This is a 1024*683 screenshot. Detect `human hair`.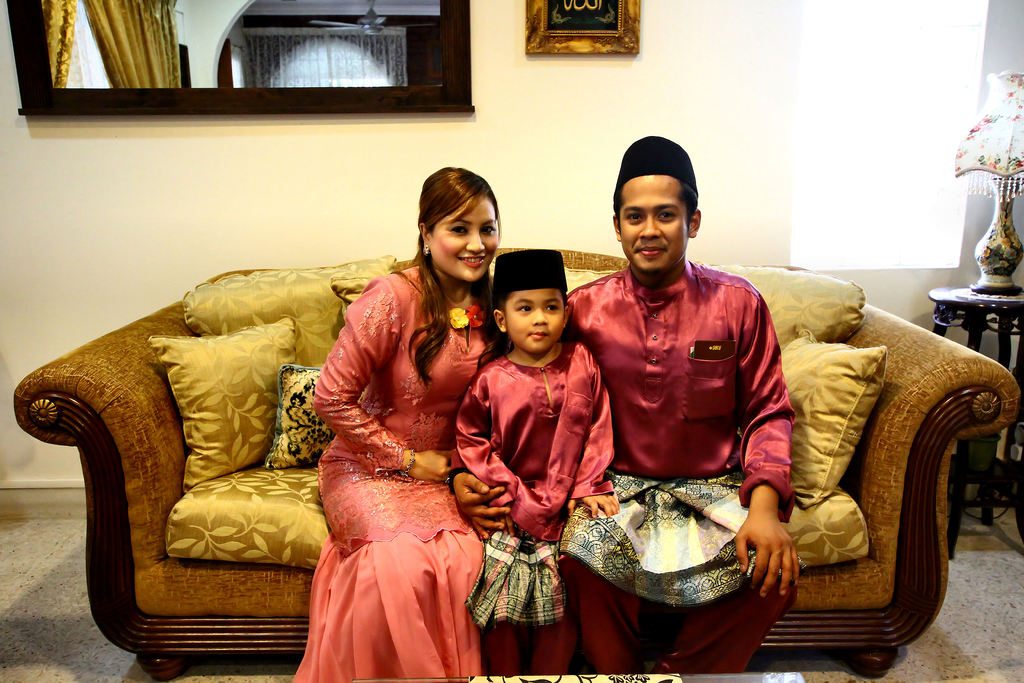
bbox=[612, 183, 698, 229].
